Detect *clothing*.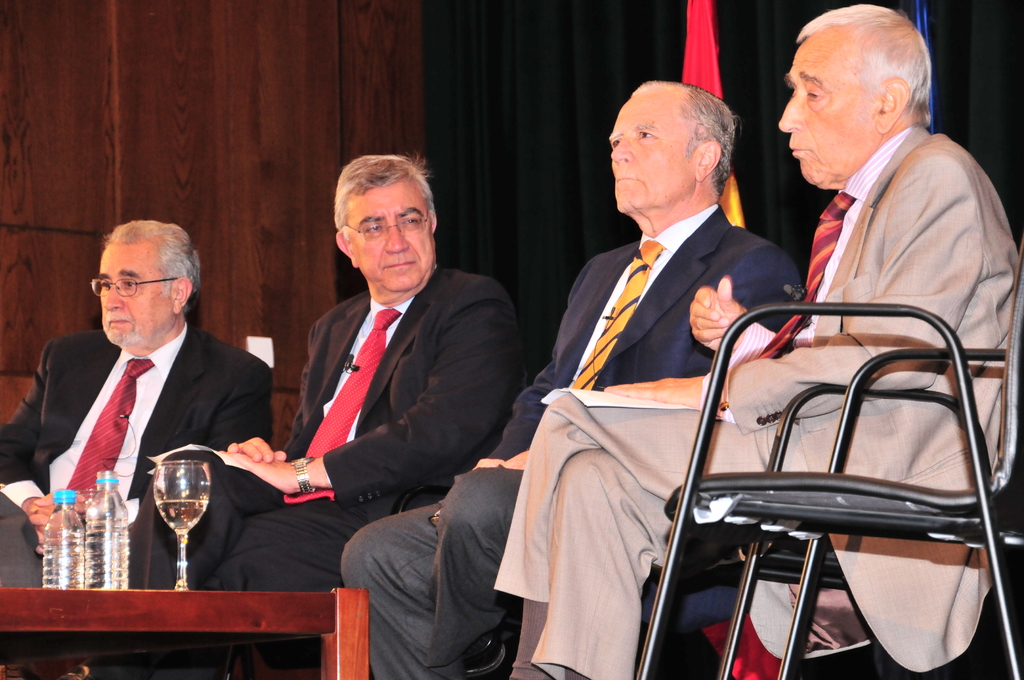
Detected at bbox(7, 326, 276, 587).
